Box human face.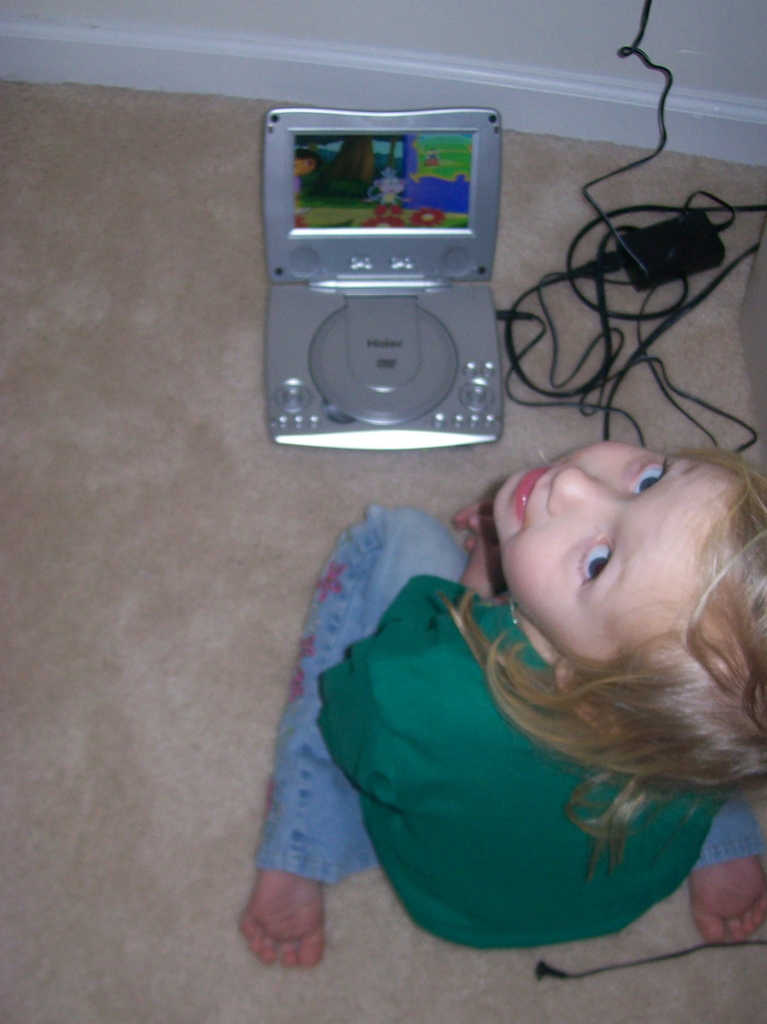
box=[494, 438, 736, 657].
